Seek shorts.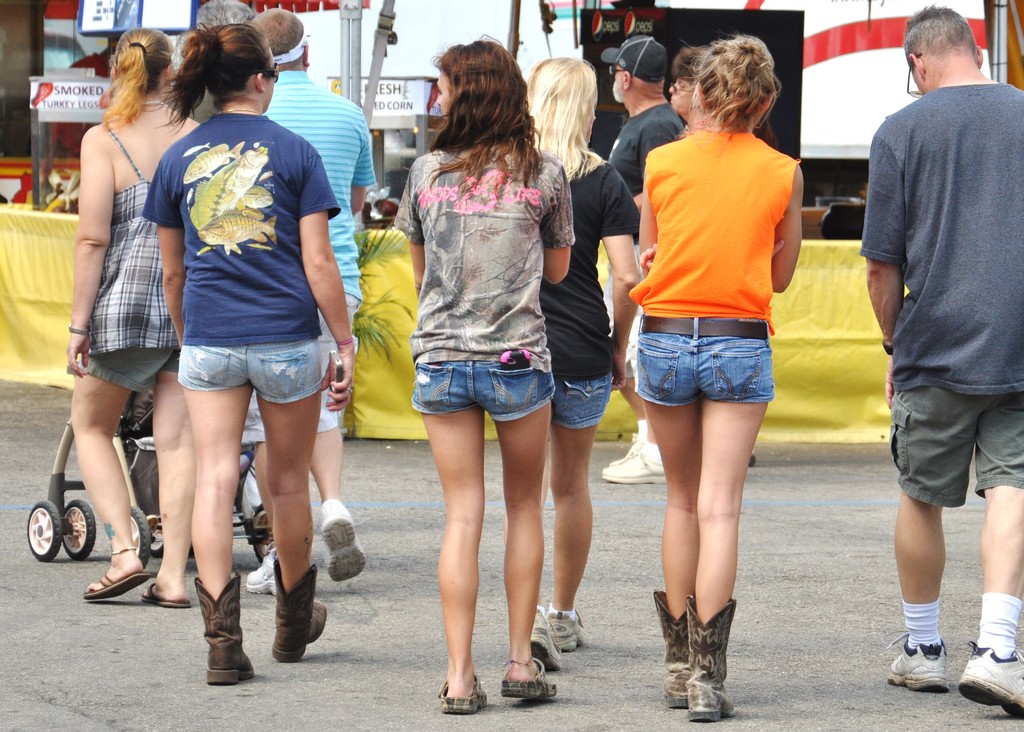
<bbox>406, 360, 557, 419</bbox>.
